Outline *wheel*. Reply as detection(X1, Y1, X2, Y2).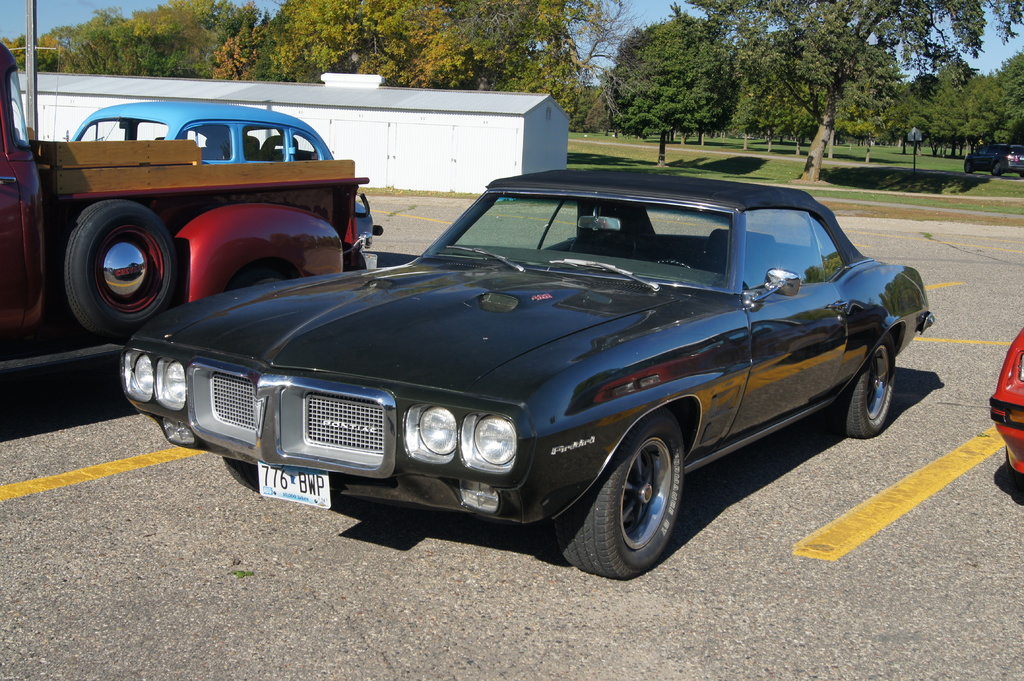
detection(1020, 172, 1023, 177).
